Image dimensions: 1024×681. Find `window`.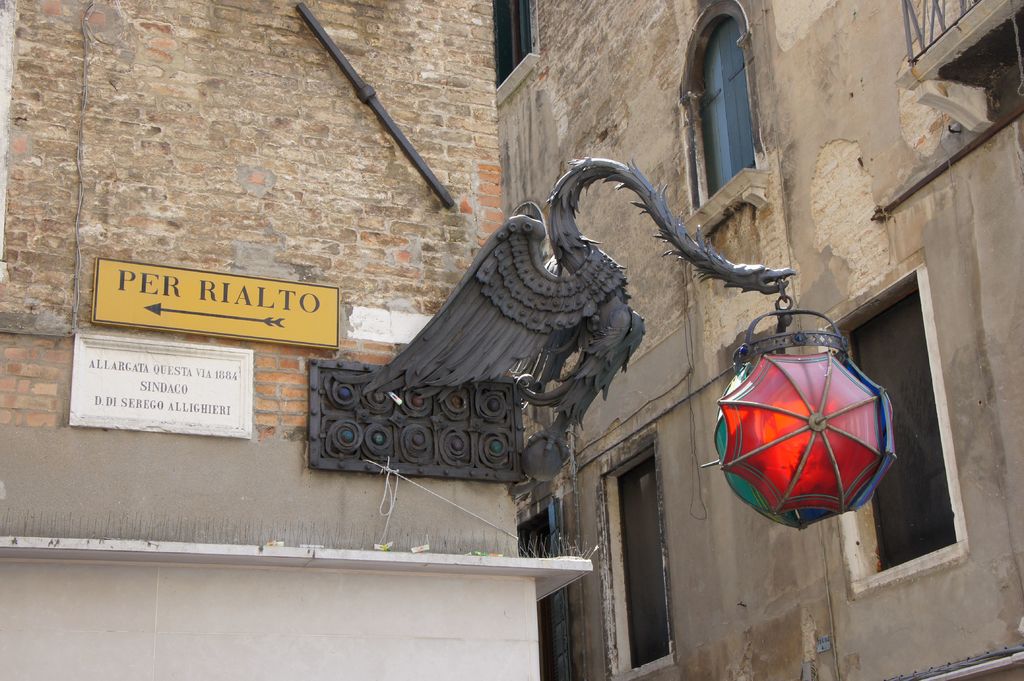
811, 252, 972, 597.
